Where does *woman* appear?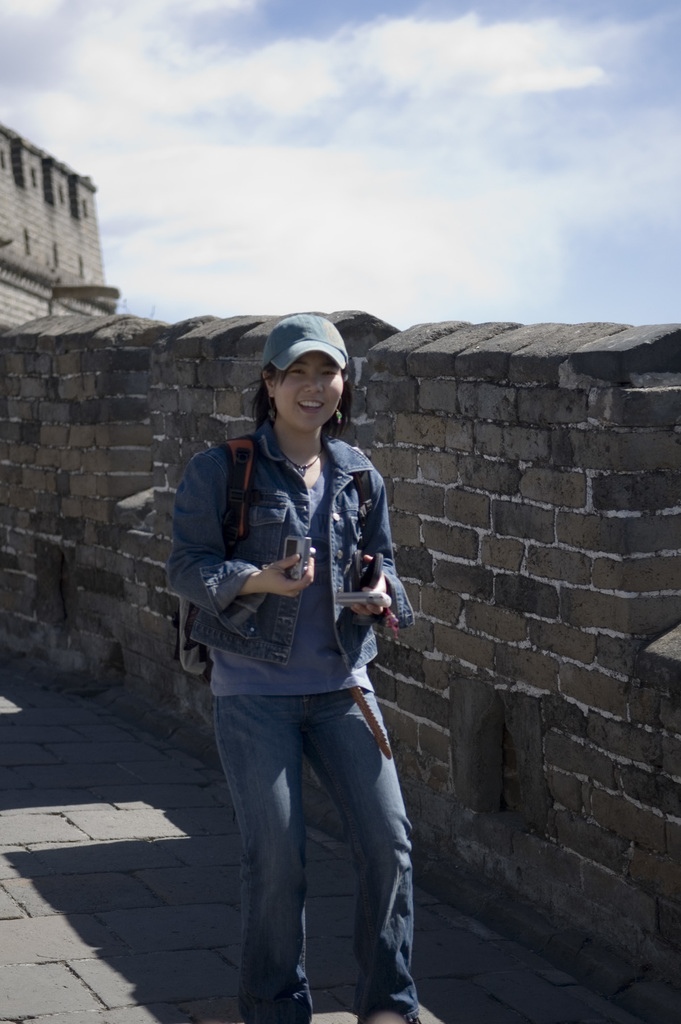
Appears at <region>138, 296, 408, 1014</region>.
